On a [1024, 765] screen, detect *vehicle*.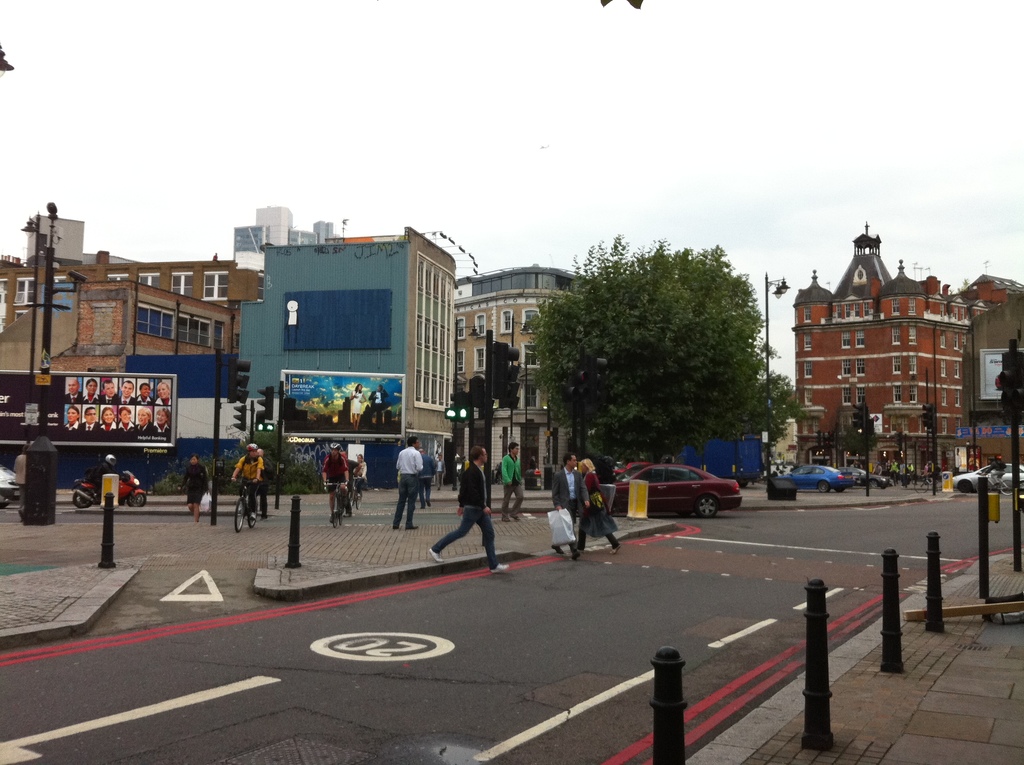
(left=775, top=459, right=860, bottom=493).
